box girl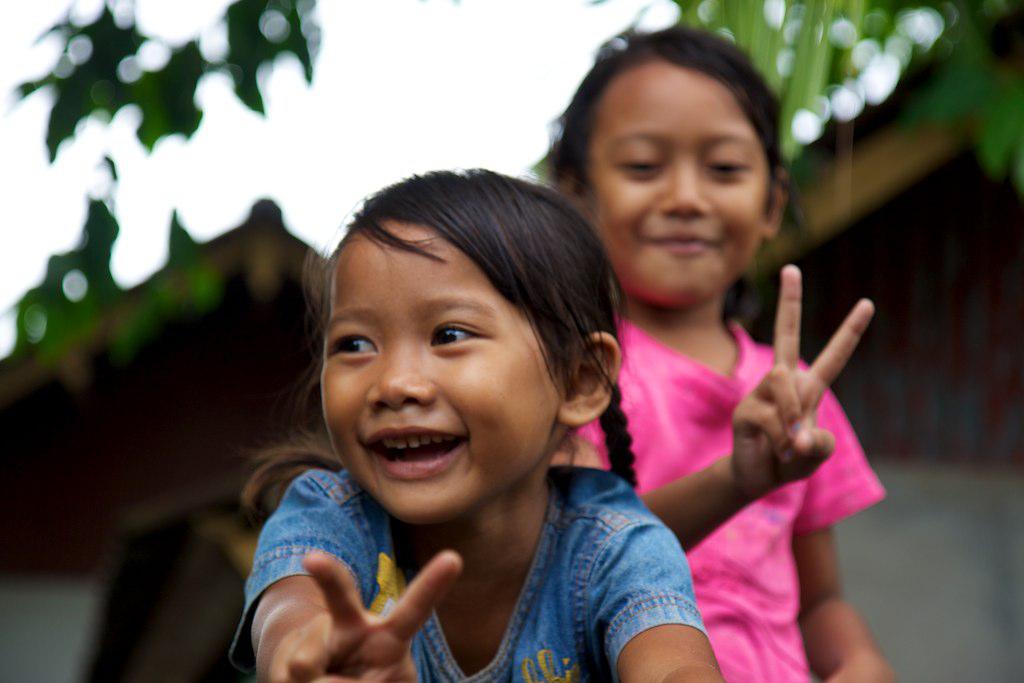
rect(541, 24, 895, 682)
